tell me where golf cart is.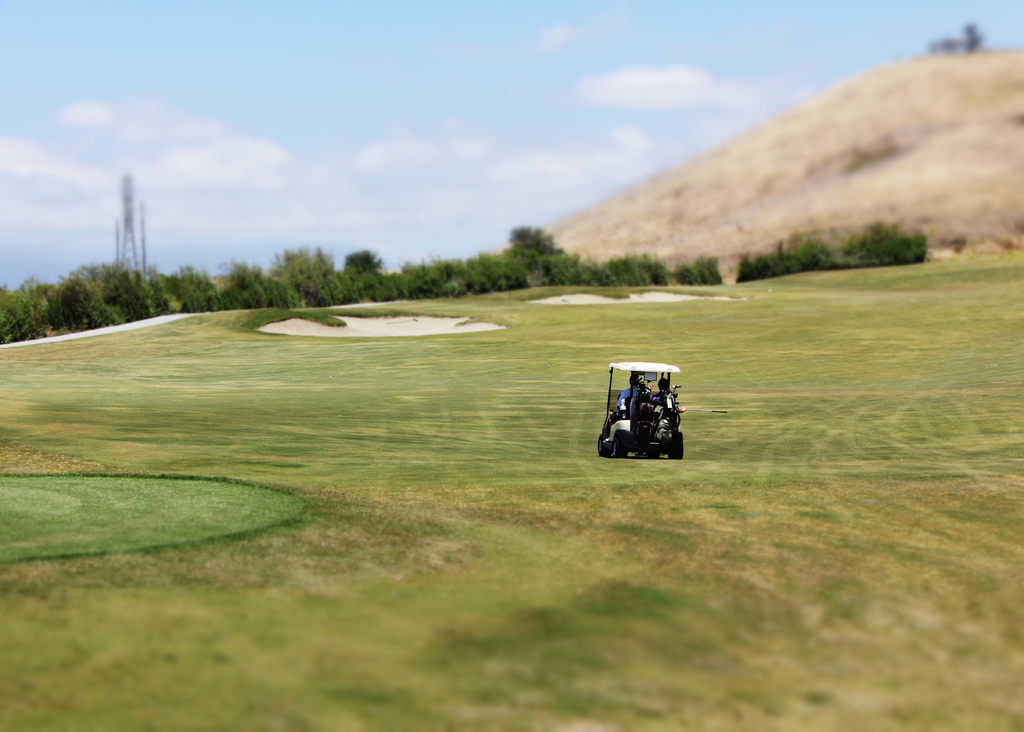
golf cart is at x1=598 y1=360 x2=685 y2=459.
